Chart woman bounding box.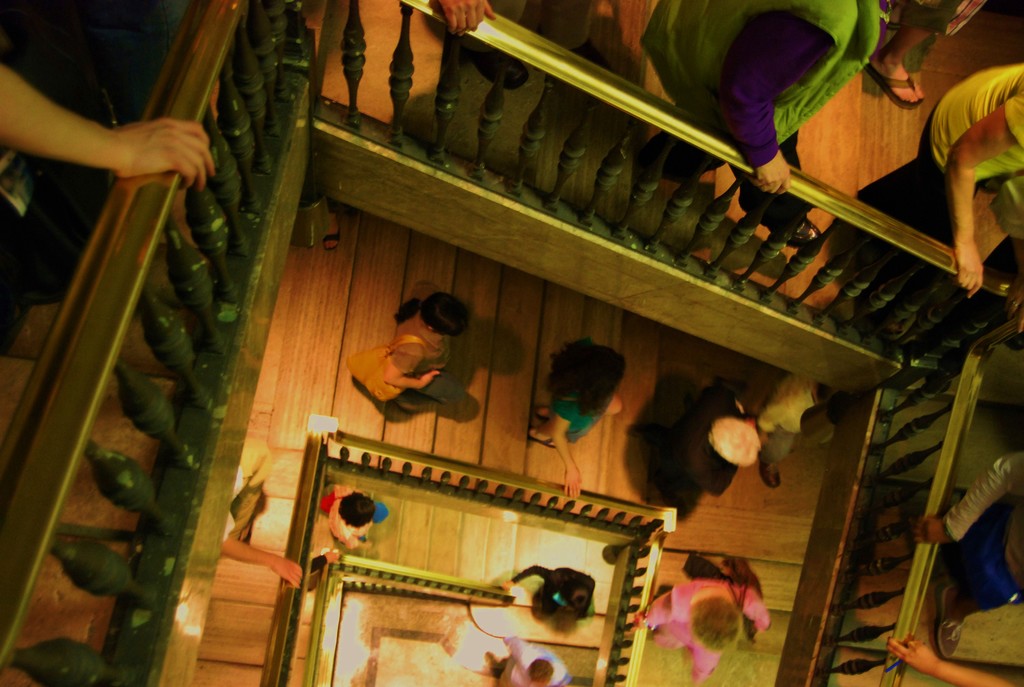
Charted: 383/273/467/412.
